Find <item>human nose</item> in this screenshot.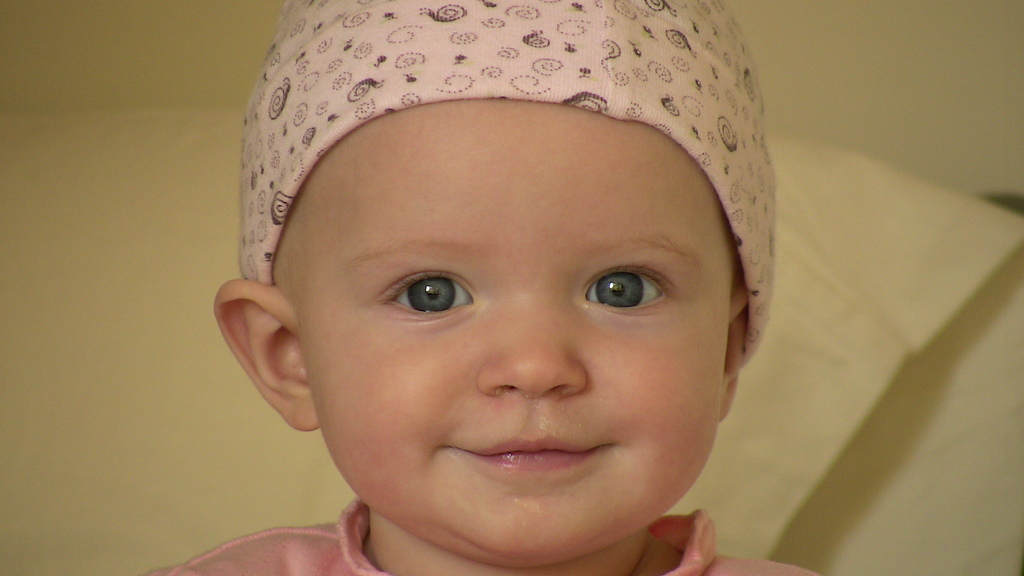
The bounding box for <item>human nose</item> is {"left": 475, "top": 297, "right": 593, "bottom": 403}.
